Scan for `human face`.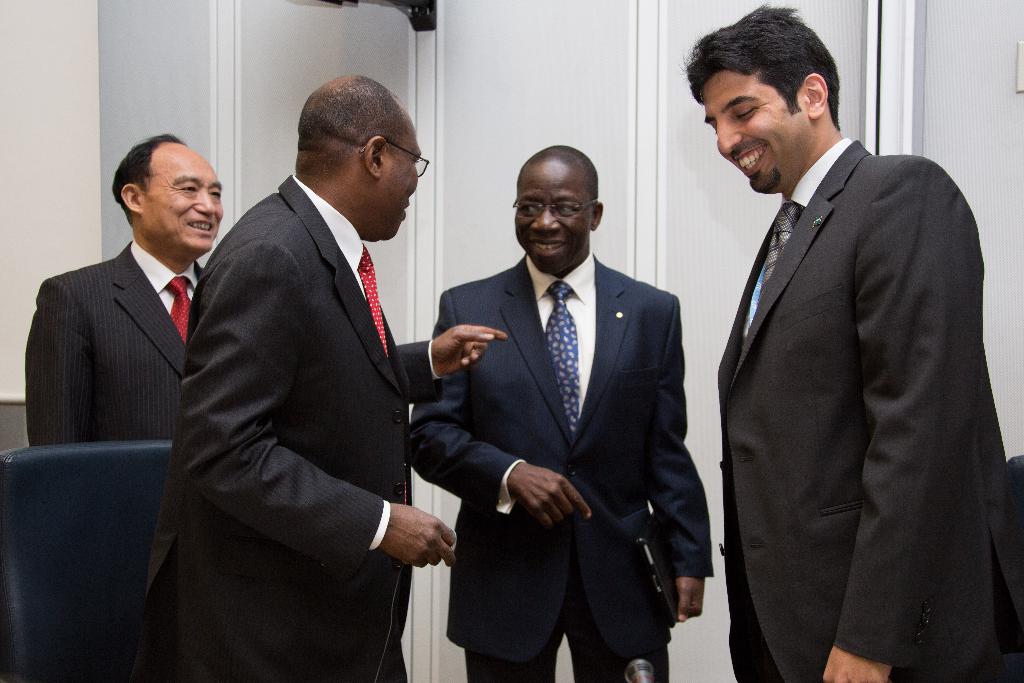
Scan result: box(701, 68, 808, 191).
